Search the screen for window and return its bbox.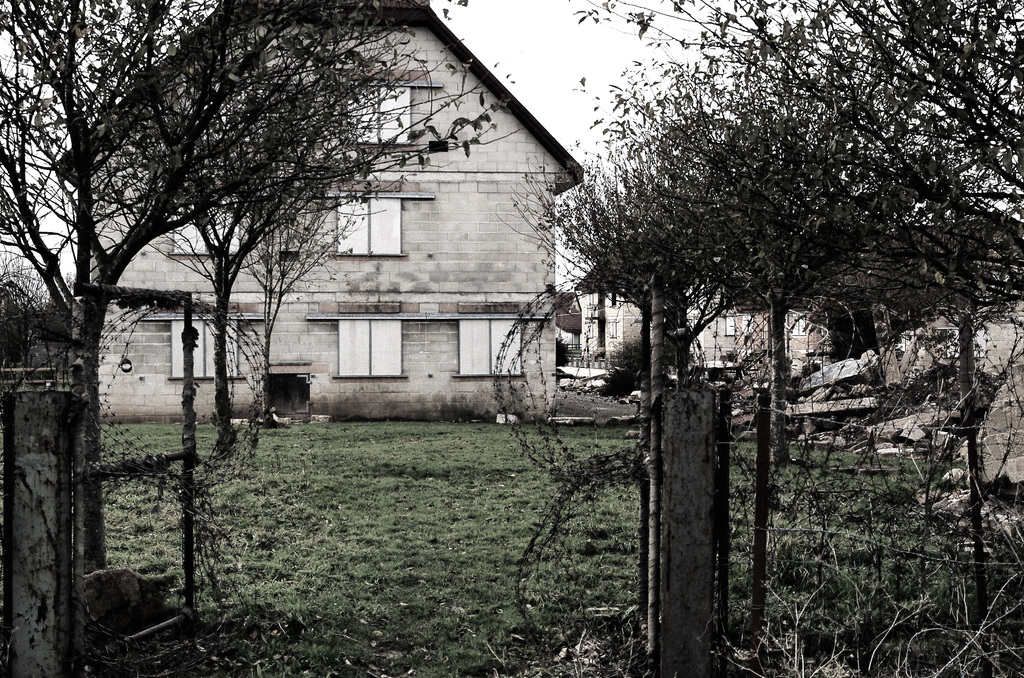
Found: [164, 176, 258, 268].
